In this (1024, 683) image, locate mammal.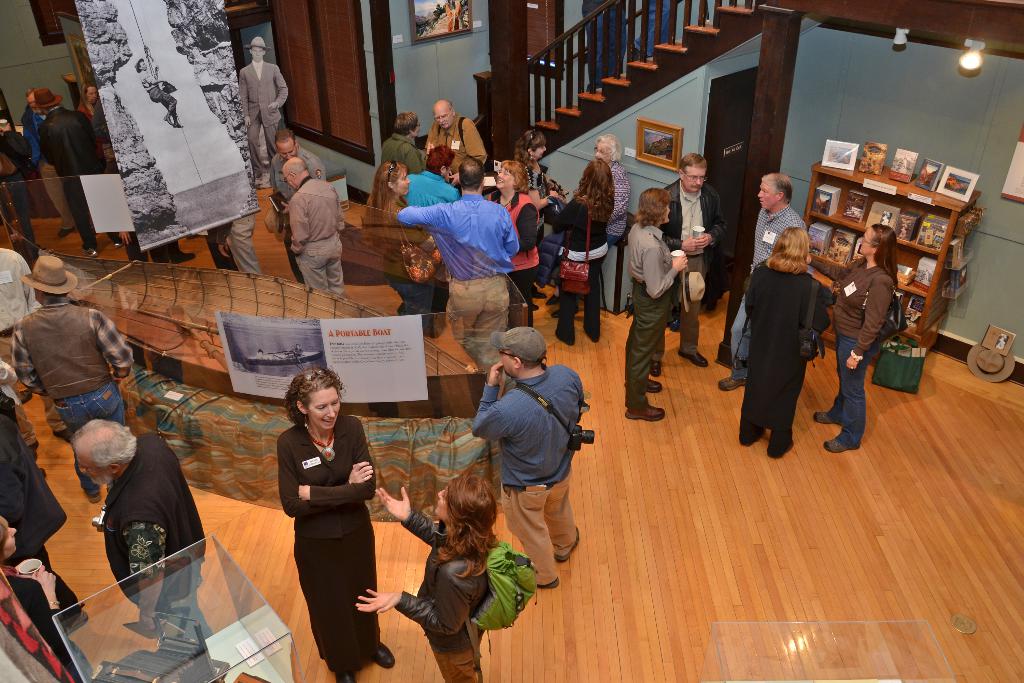
Bounding box: locate(394, 155, 522, 372).
